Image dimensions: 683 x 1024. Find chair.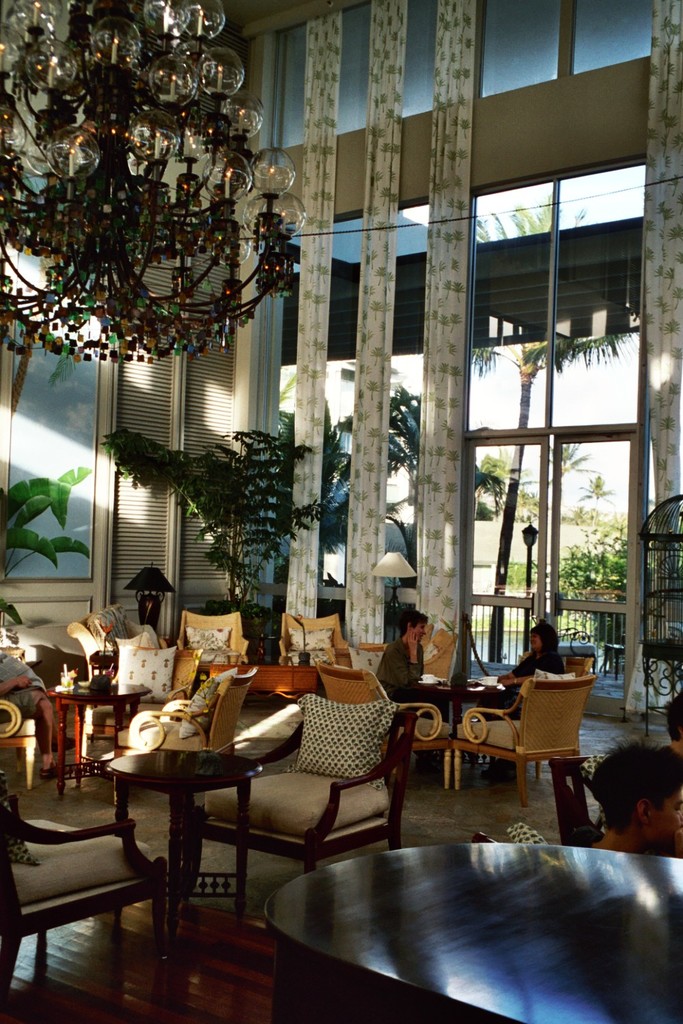
[left=274, top=615, right=353, bottom=671].
